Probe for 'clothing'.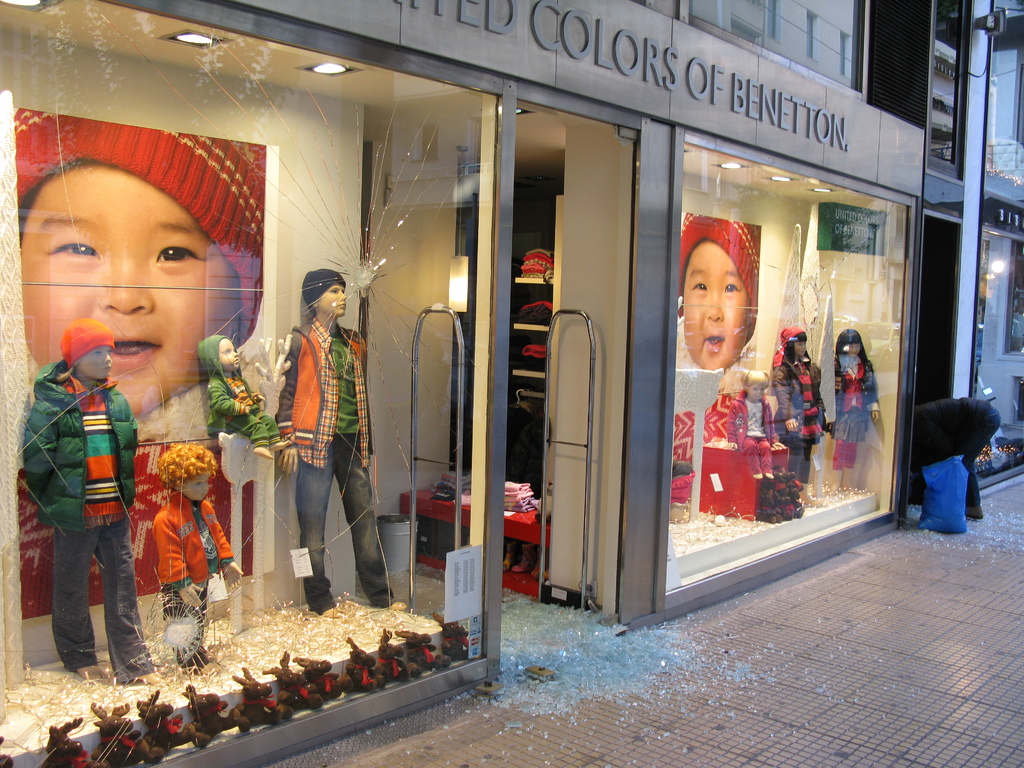
Probe result: box=[52, 515, 154, 682].
